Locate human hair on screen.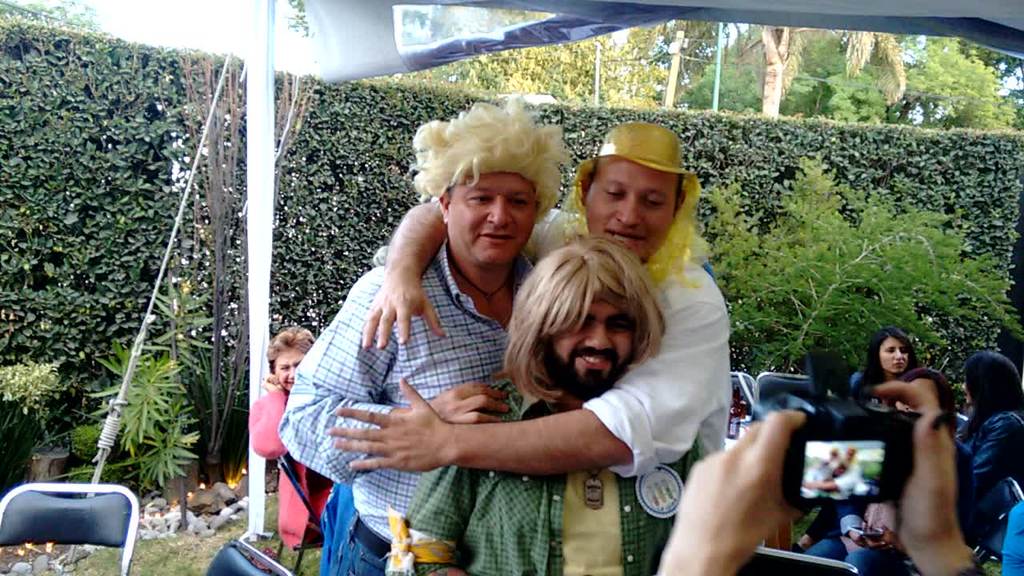
On screen at {"x1": 506, "y1": 226, "x2": 668, "y2": 398}.
